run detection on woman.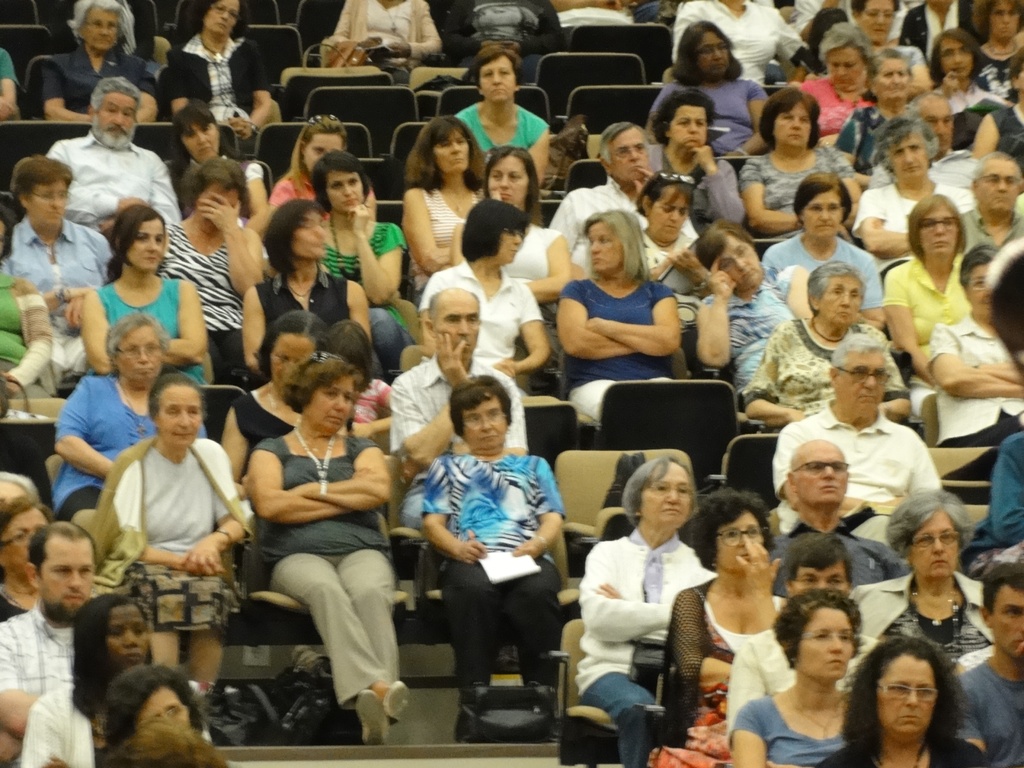
Result: 820,636,993,767.
